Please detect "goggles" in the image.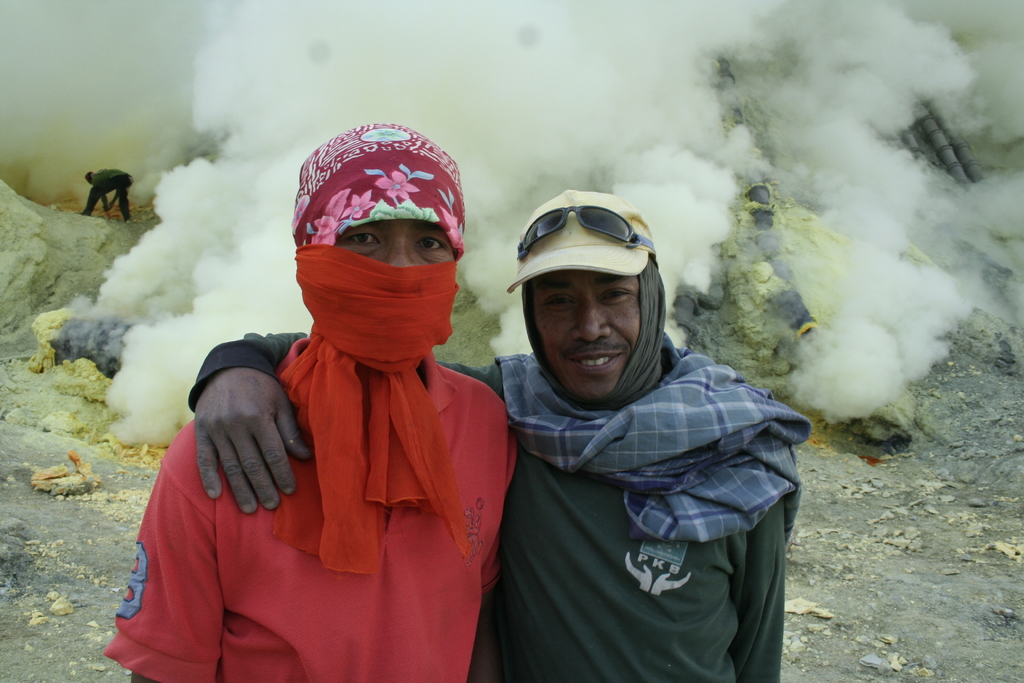
locate(515, 207, 645, 257).
